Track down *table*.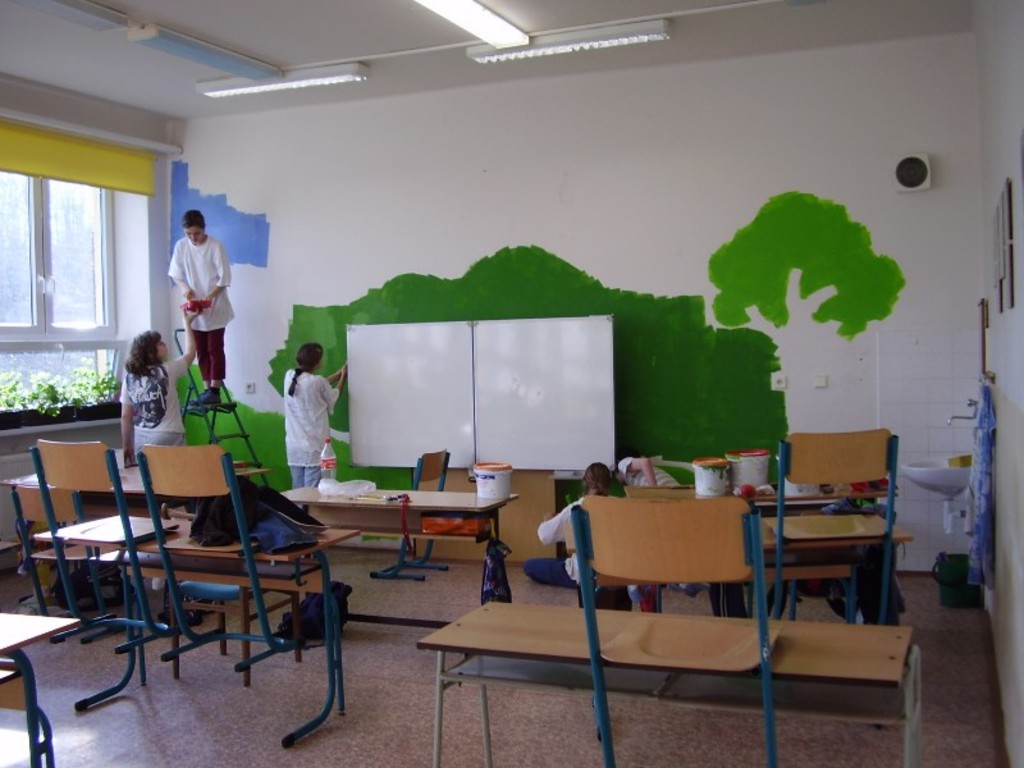
Tracked to {"x1": 278, "y1": 476, "x2": 531, "y2": 588}.
